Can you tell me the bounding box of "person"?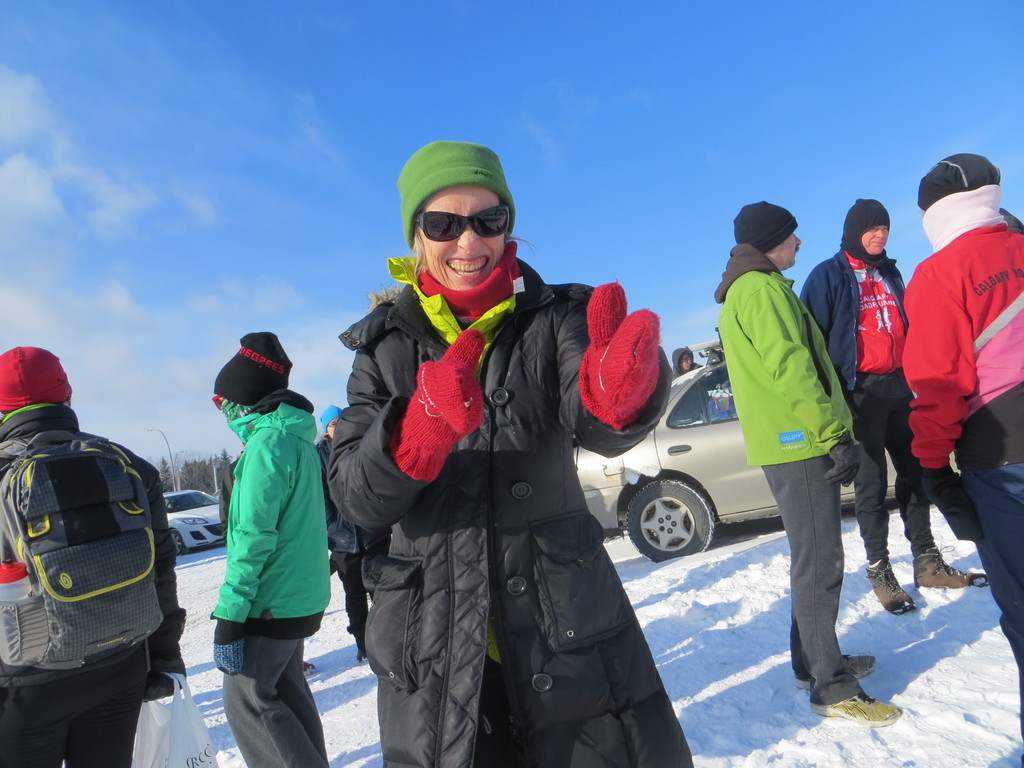
bbox(902, 152, 1023, 748).
